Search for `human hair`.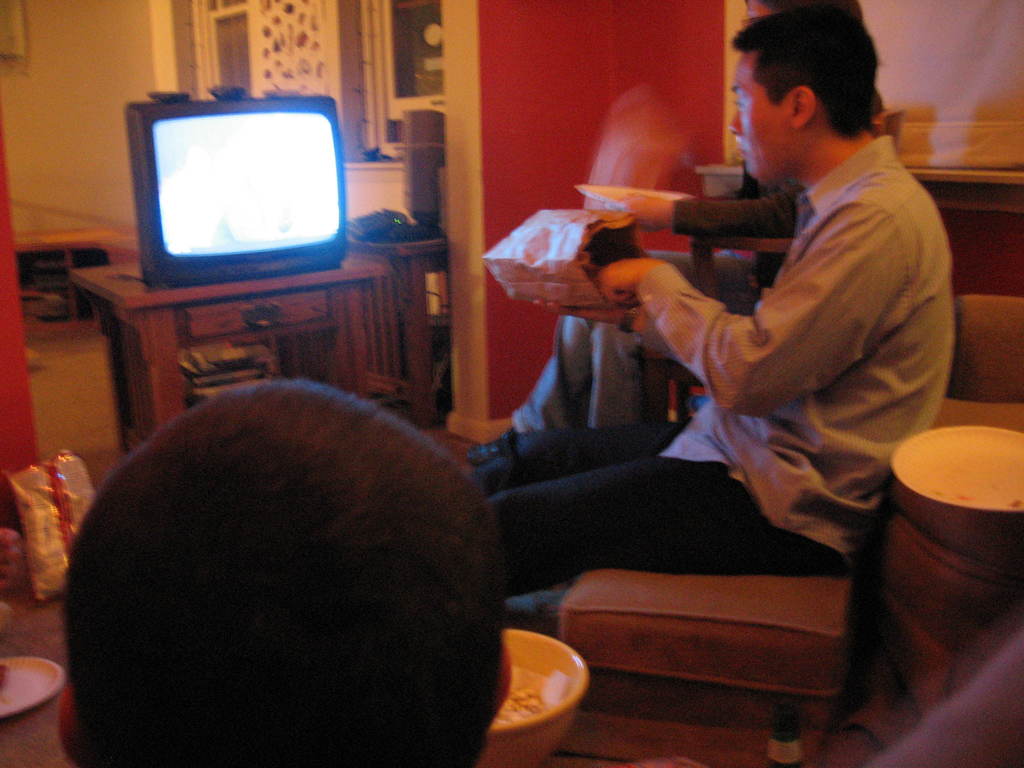
Found at bbox(58, 381, 508, 767).
